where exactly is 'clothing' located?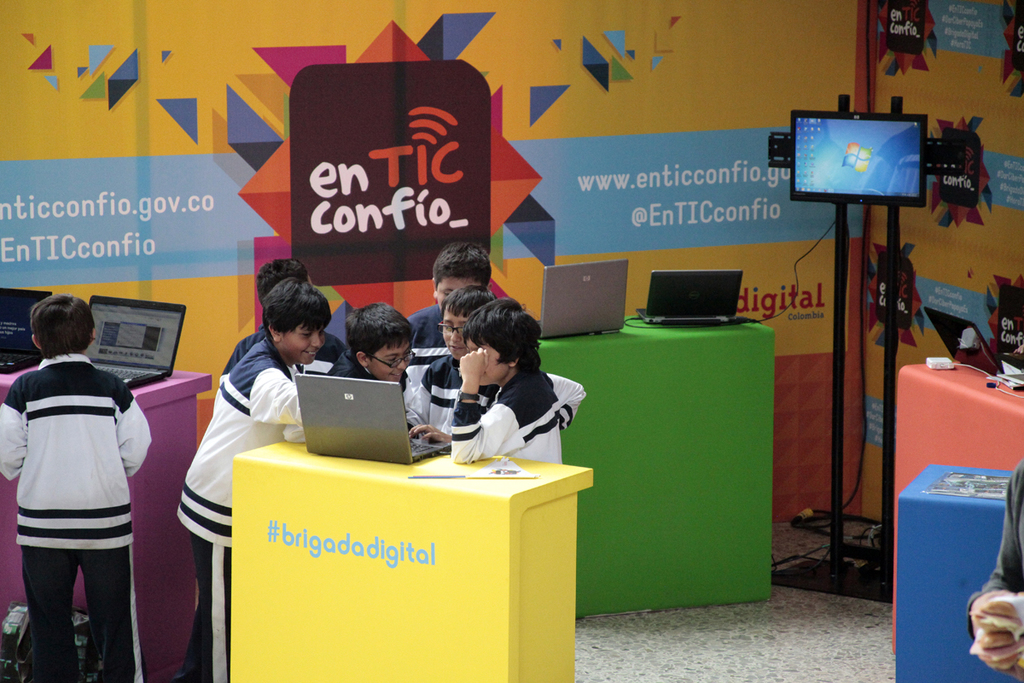
Its bounding box is [176,336,302,681].
